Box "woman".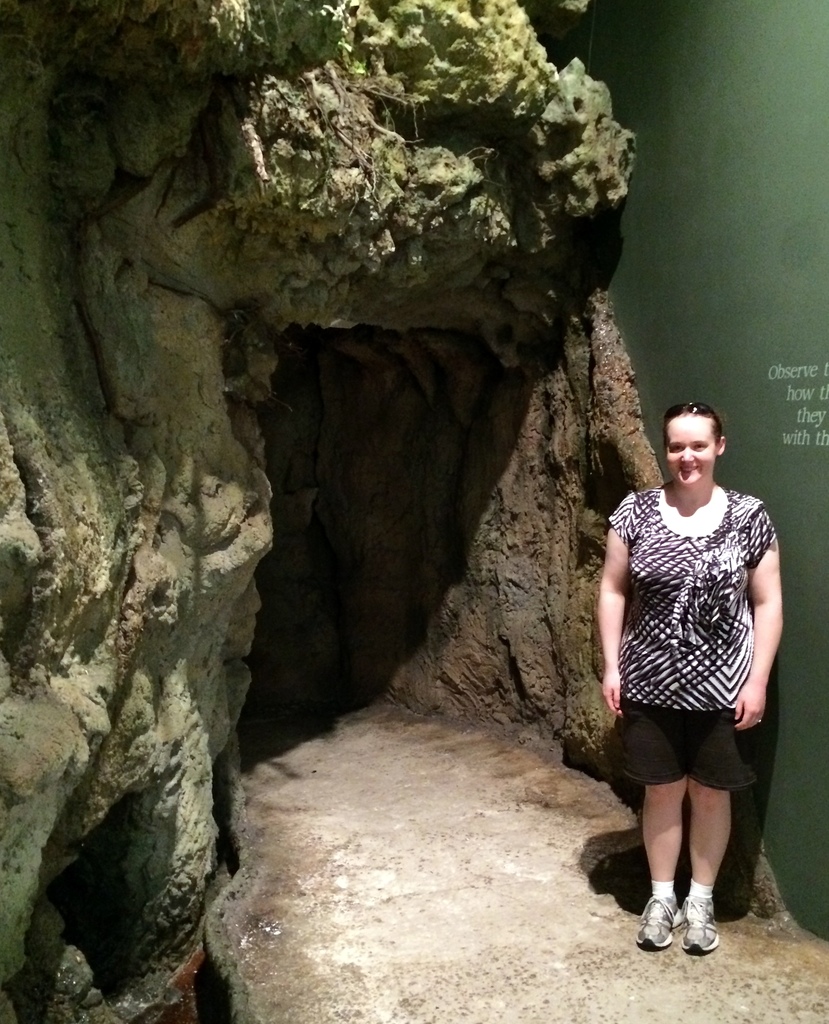
bbox=(592, 399, 787, 956).
